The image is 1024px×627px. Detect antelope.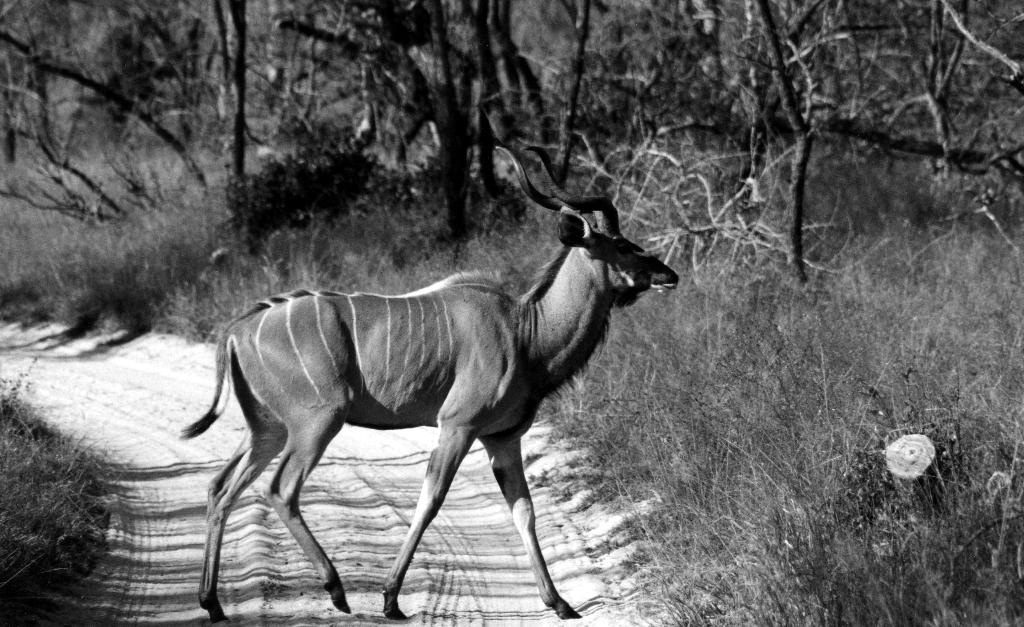
Detection: pyautogui.locateOnScreen(179, 140, 681, 626).
